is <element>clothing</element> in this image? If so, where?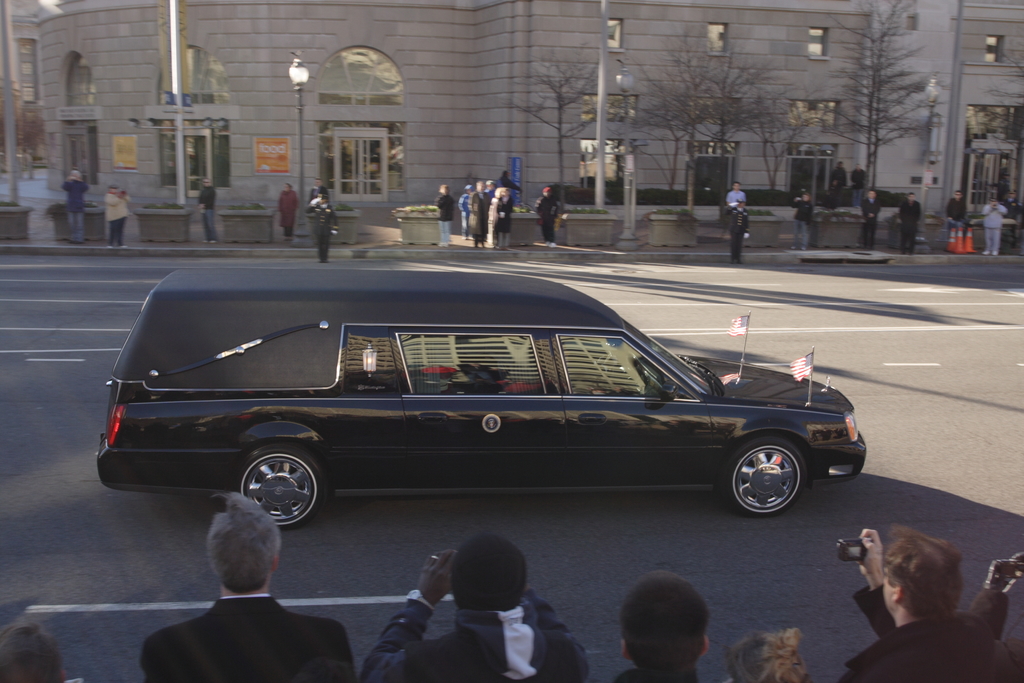
Yes, at left=310, top=196, right=339, bottom=263.
